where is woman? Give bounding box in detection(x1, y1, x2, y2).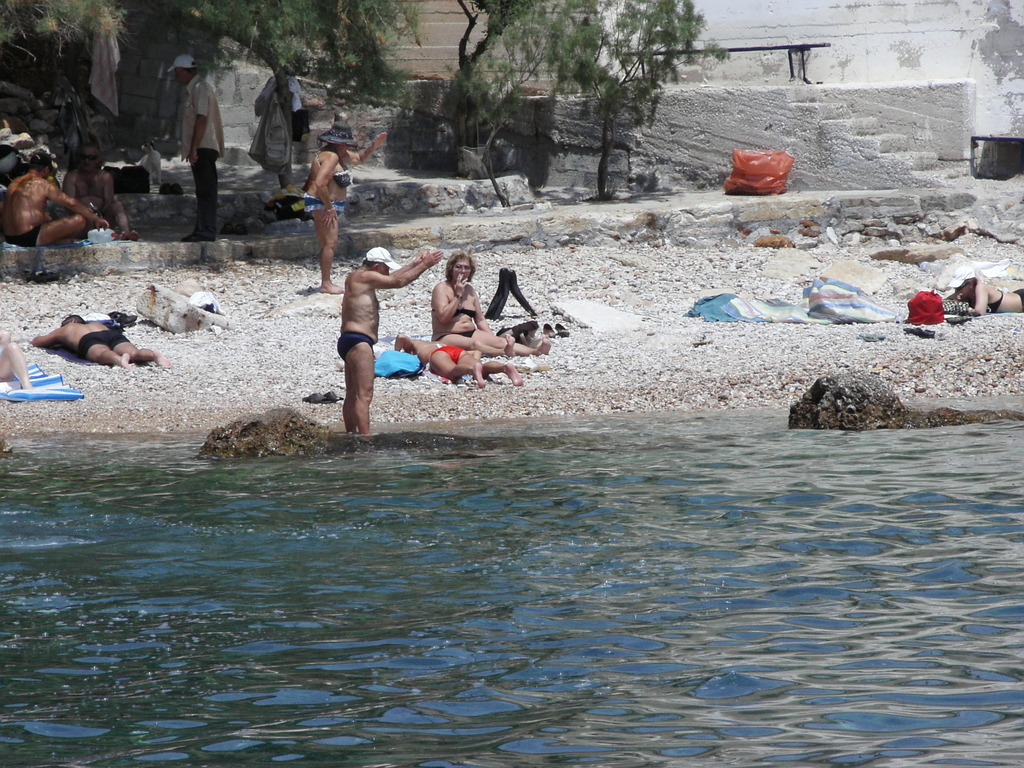
detection(429, 252, 552, 358).
